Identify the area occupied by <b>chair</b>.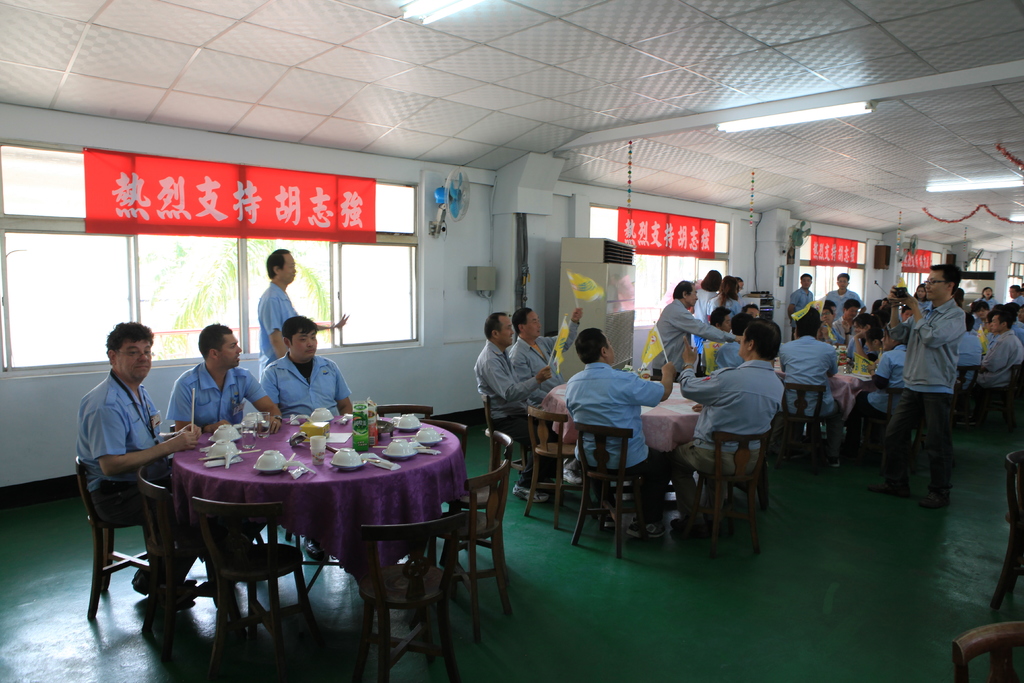
Area: pyautogui.locateOnScreen(359, 511, 468, 682).
